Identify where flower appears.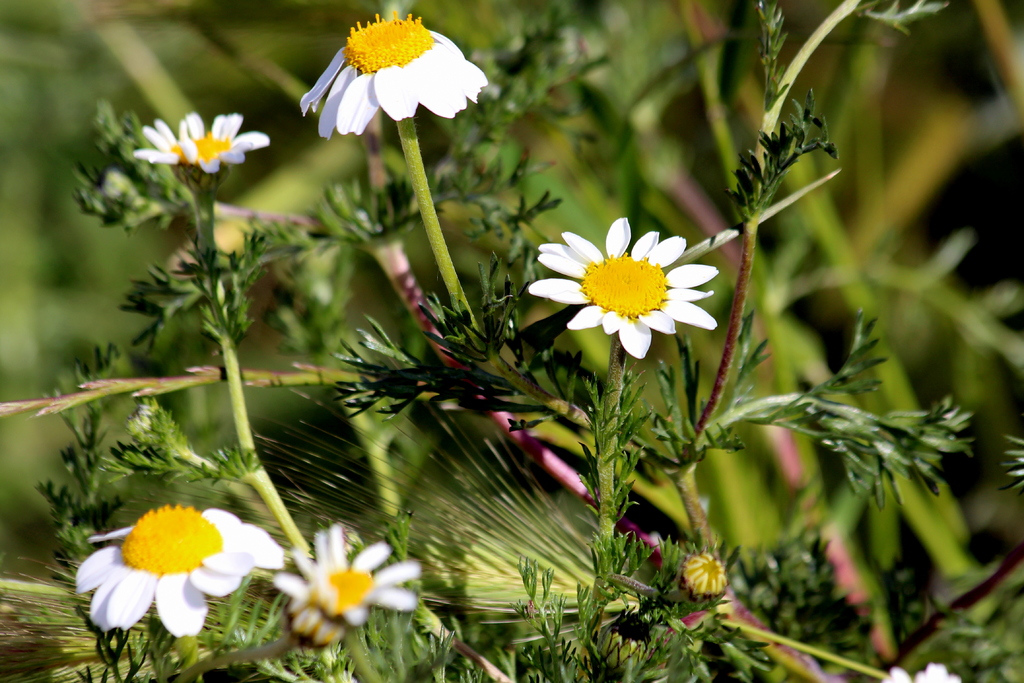
Appears at (295, 9, 488, 139).
